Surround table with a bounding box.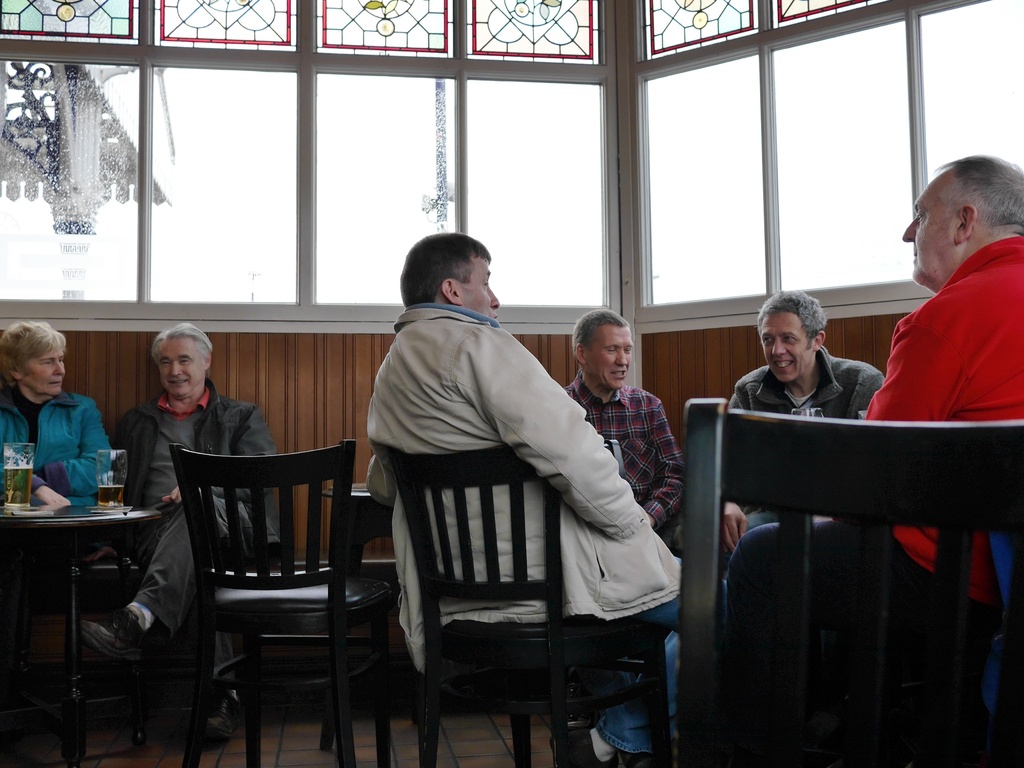
<region>321, 484, 379, 752</region>.
